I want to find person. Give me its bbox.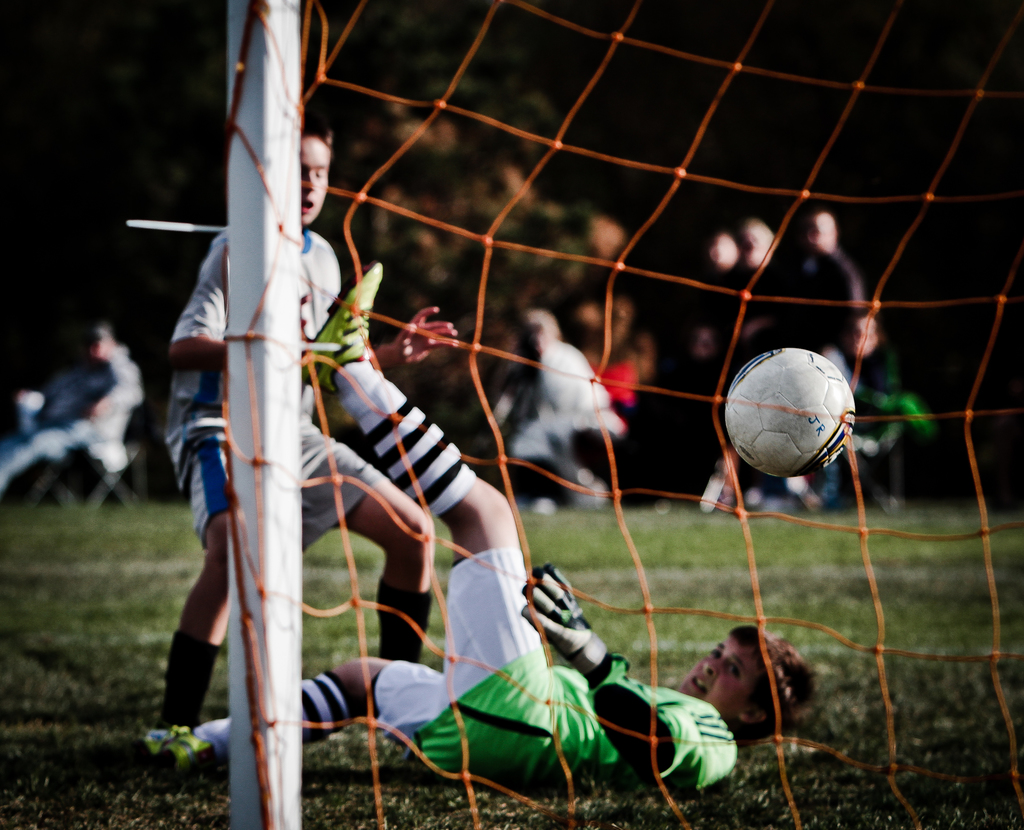
[x1=0, y1=328, x2=141, y2=500].
